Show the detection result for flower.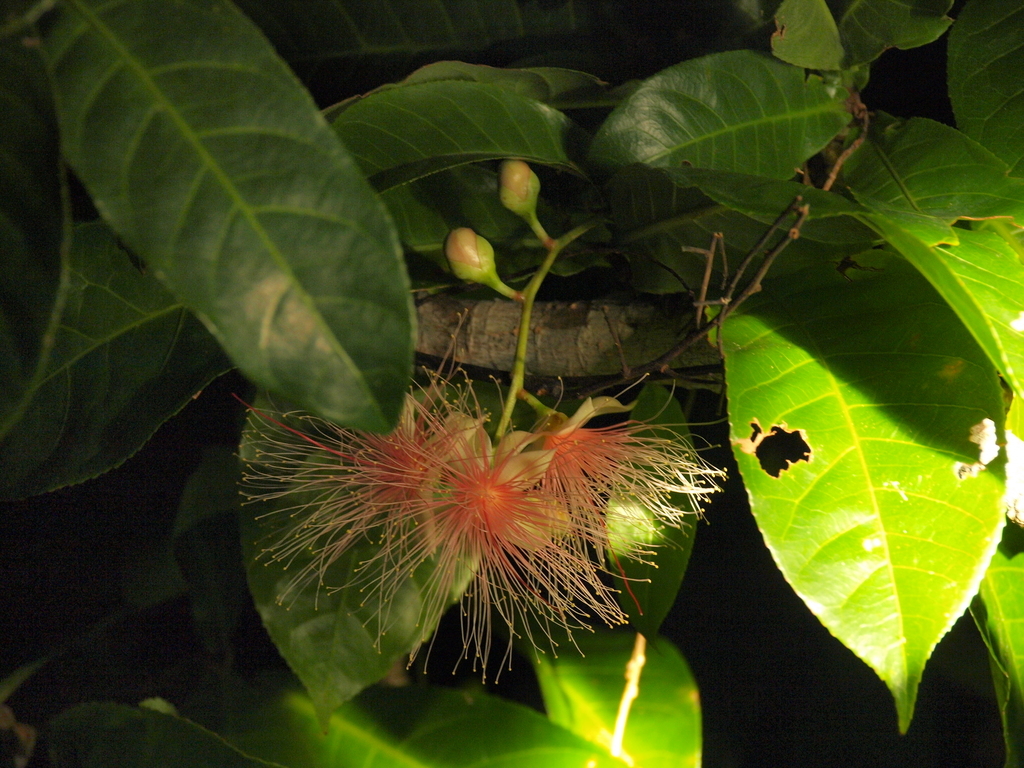
<region>229, 359, 739, 695</region>.
